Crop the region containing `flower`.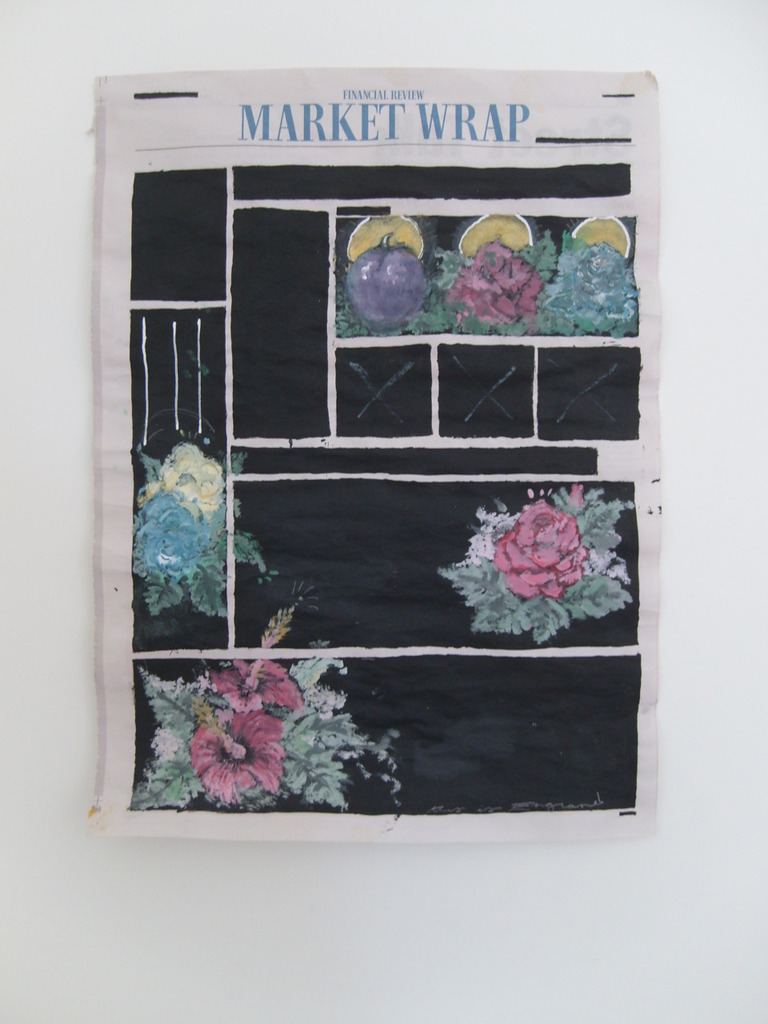
Crop region: x1=206 y1=598 x2=302 y2=711.
